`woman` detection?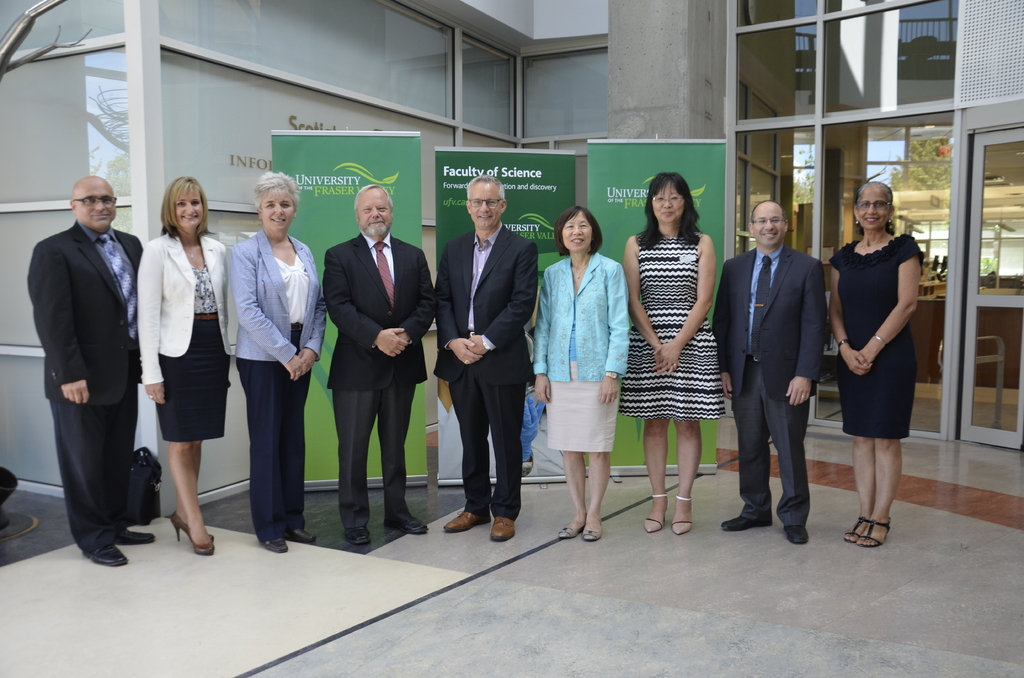
l=621, t=174, r=726, b=533
